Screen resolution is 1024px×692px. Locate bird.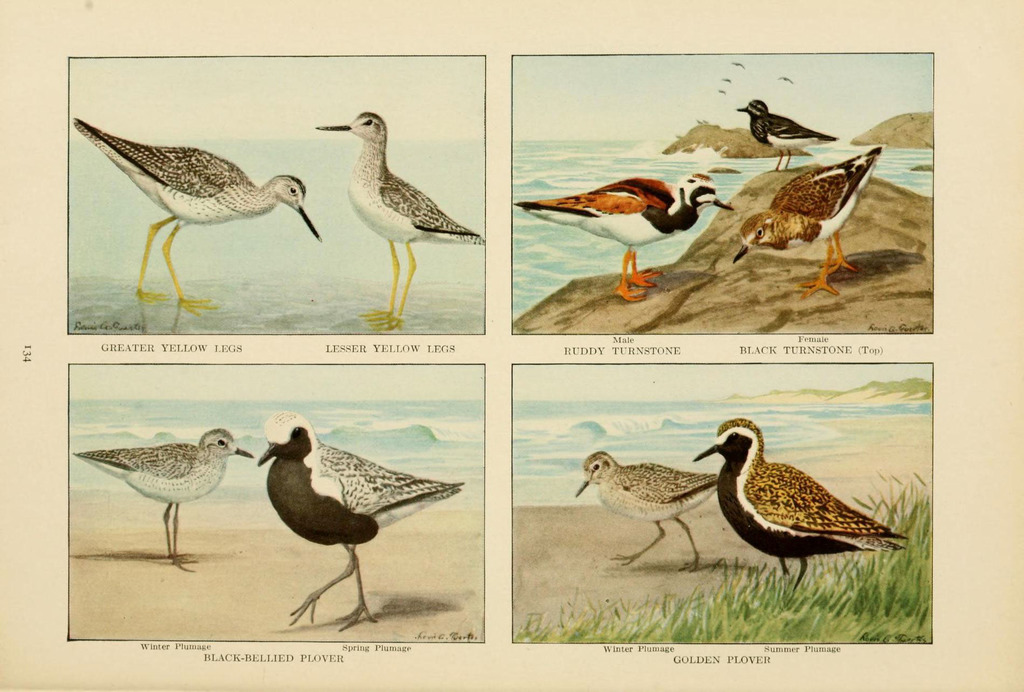
{"left": 733, "top": 141, "right": 890, "bottom": 298}.
